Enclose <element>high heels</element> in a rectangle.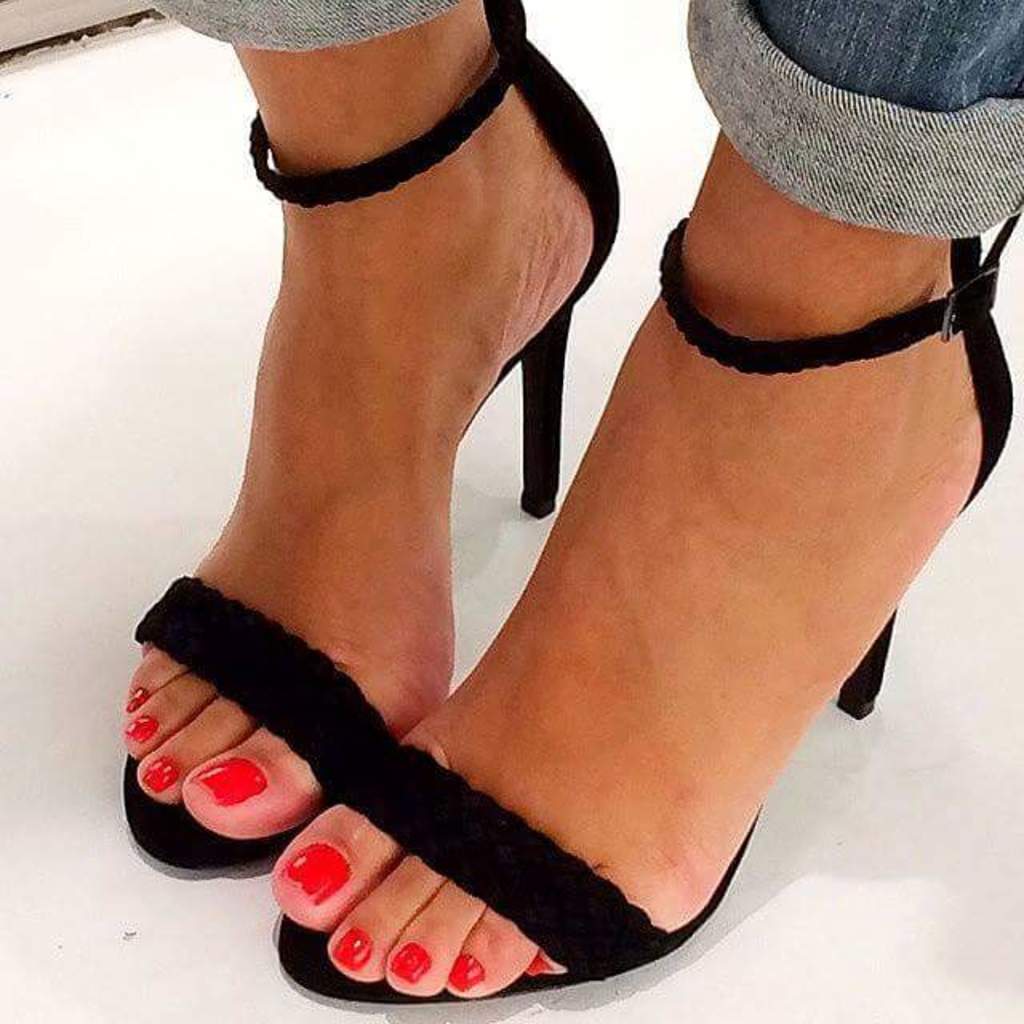
box(274, 192, 1022, 1005).
